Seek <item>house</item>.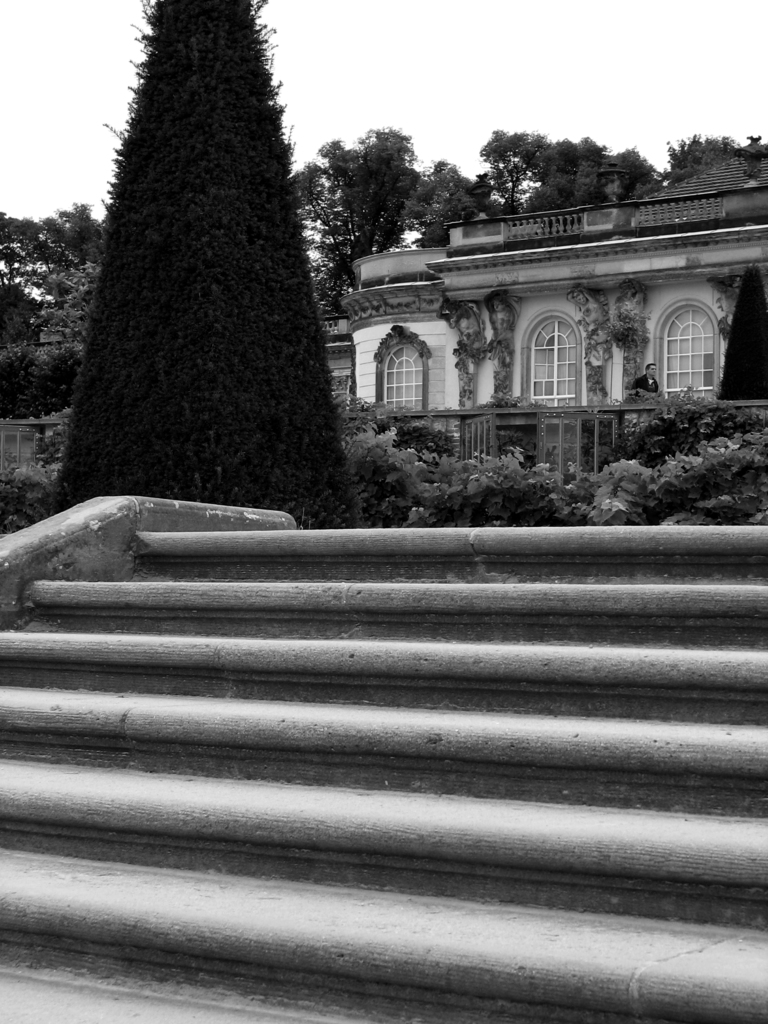
[x1=334, y1=136, x2=767, y2=521].
